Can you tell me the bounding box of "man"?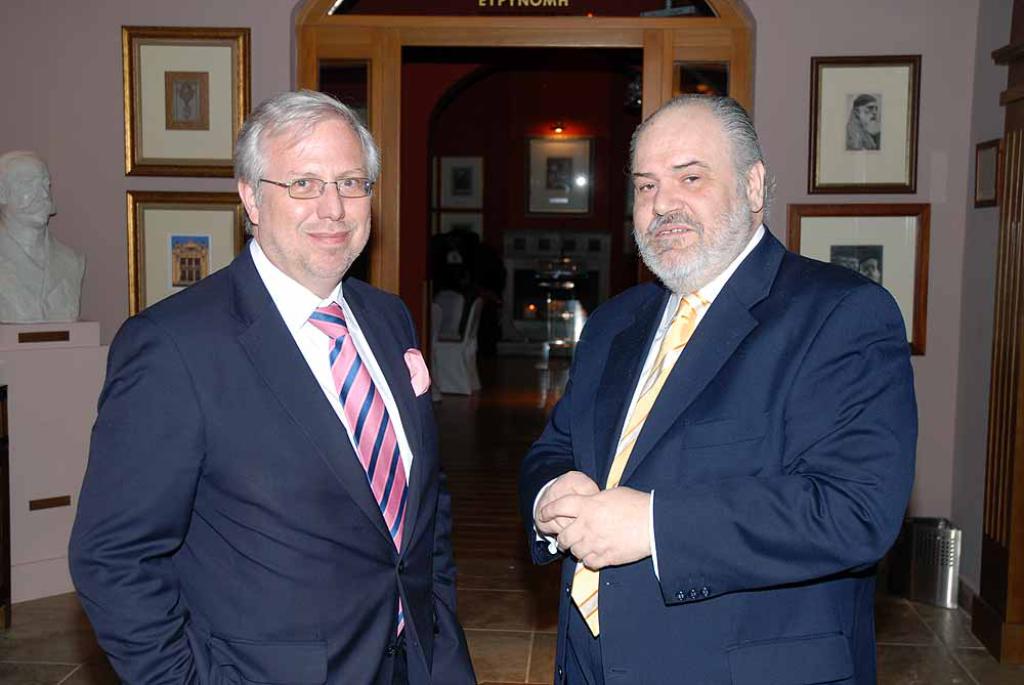
box=[518, 88, 924, 667].
